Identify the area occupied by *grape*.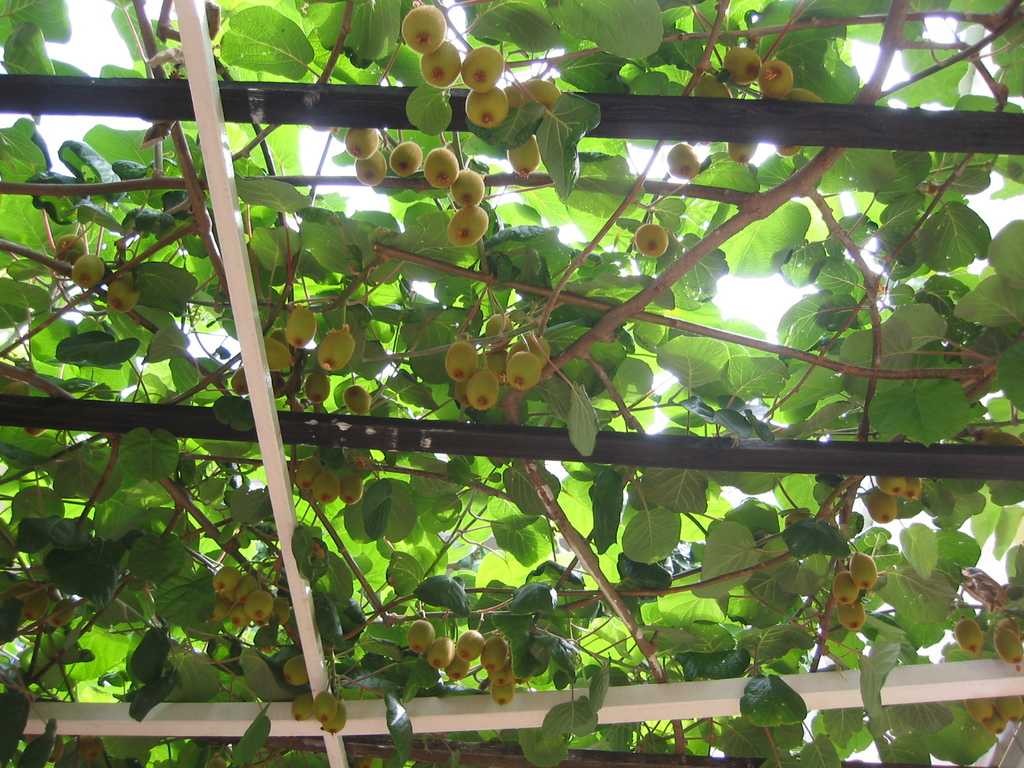
Area: <region>666, 143, 701, 179</region>.
